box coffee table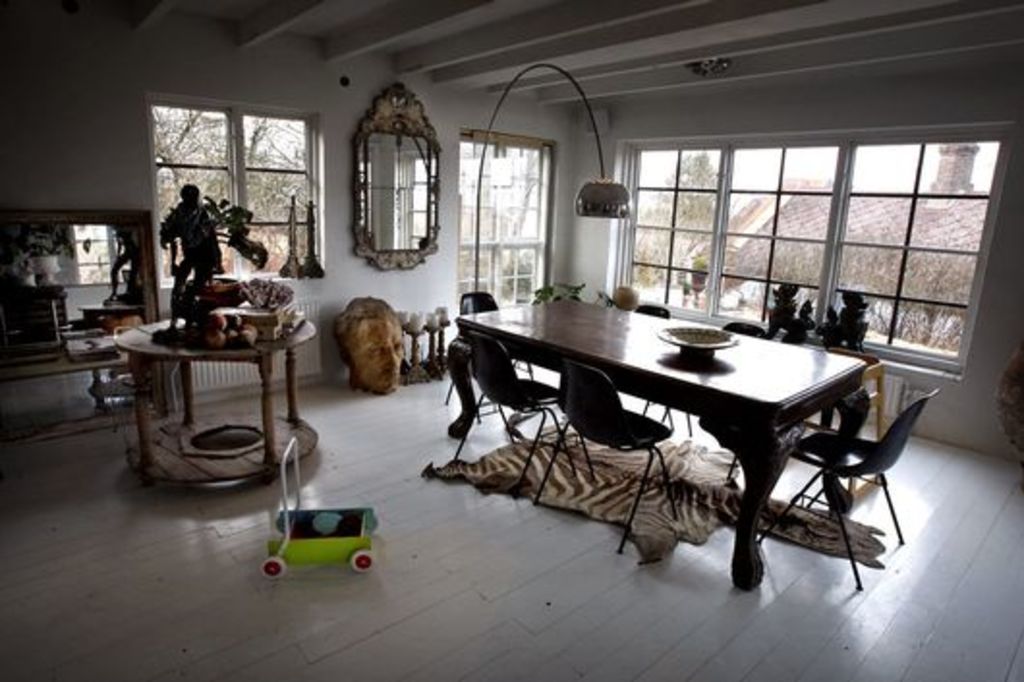
{"left": 437, "top": 296, "right": 920, "bottom": 582}
